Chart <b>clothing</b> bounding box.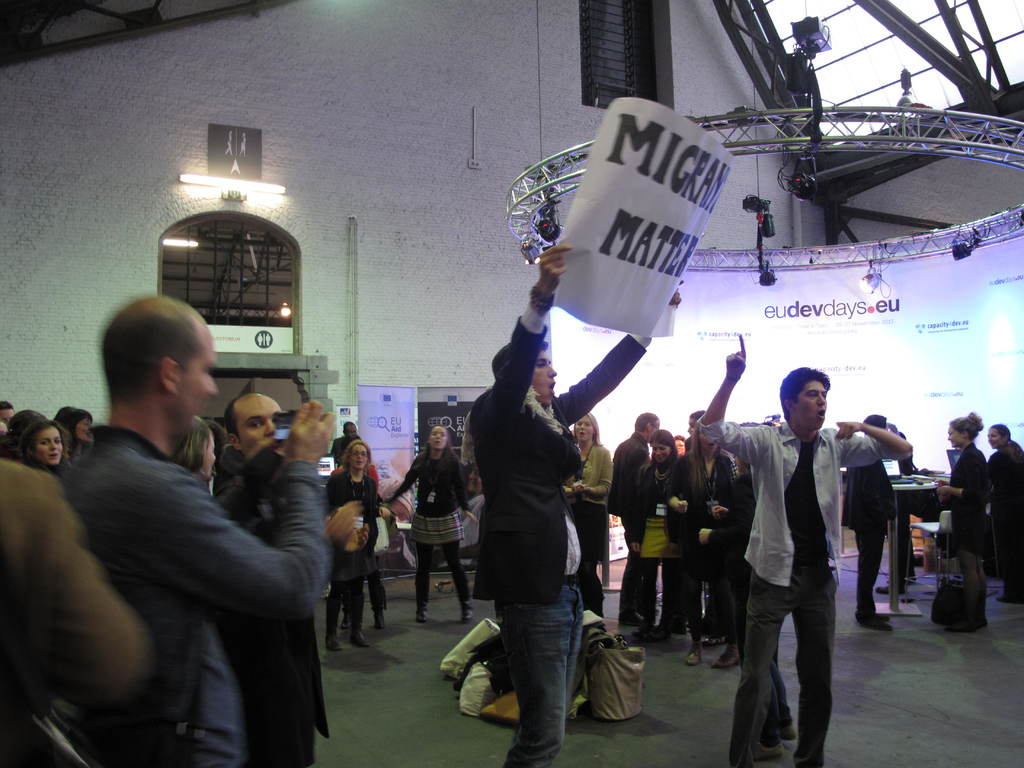
Charted: box(209, 445, 286, 542).
